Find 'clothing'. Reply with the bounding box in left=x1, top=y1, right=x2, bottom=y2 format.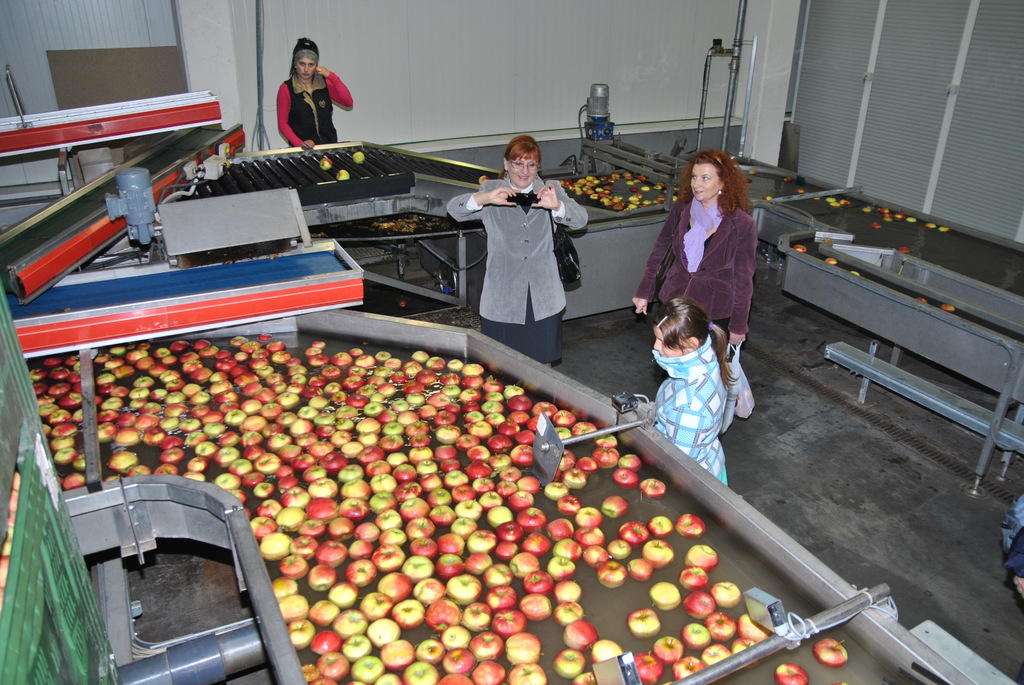
left=635, top=191, right=755, bottom=350.
